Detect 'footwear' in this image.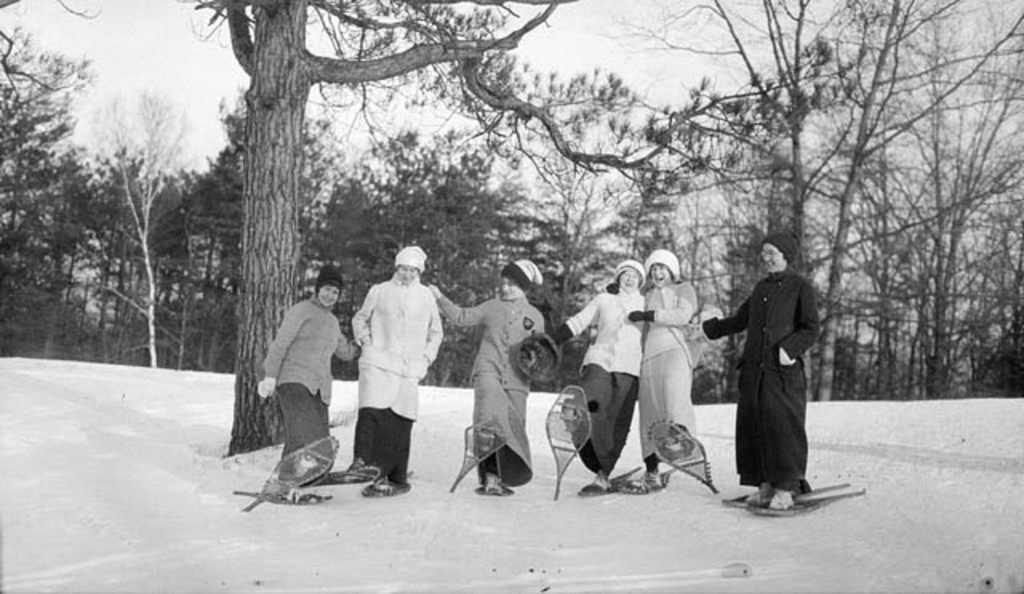
Detection: 766/492/797/509.
